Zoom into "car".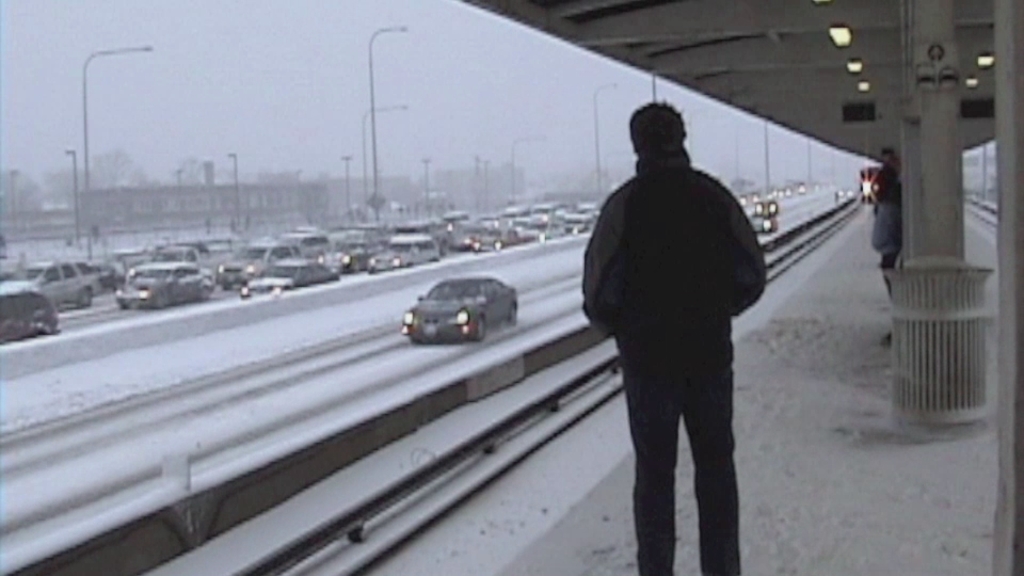
Zoom target: 106:253:126:285.
